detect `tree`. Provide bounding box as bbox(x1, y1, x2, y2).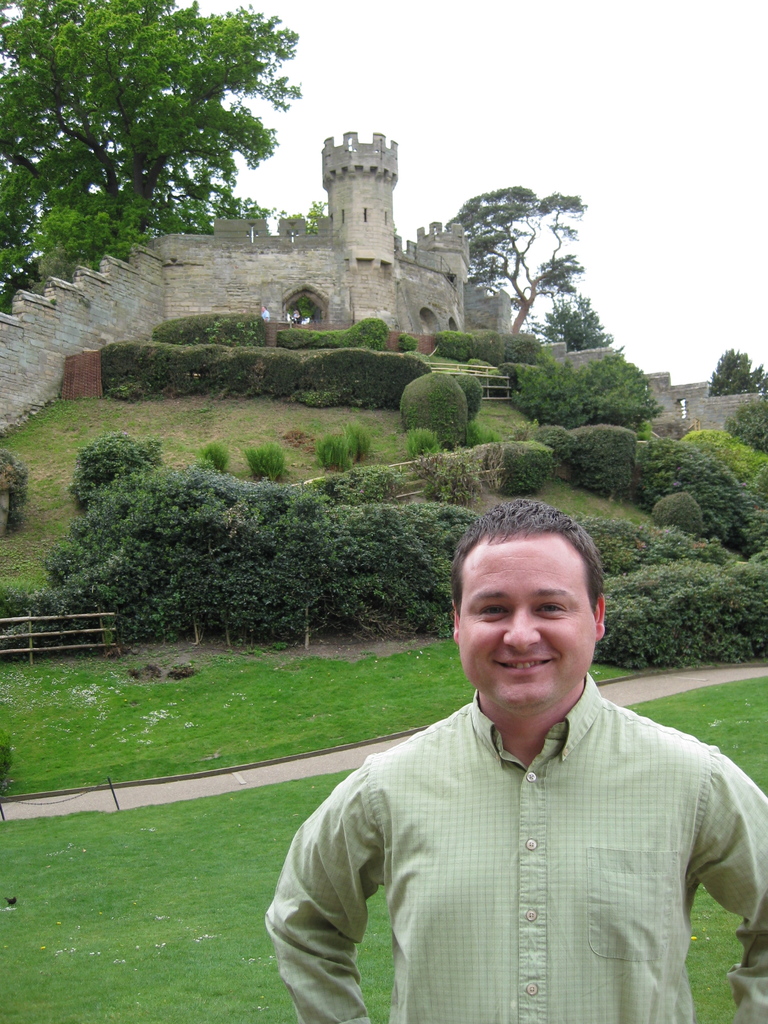
bbox(531, 293, 618, 355).
